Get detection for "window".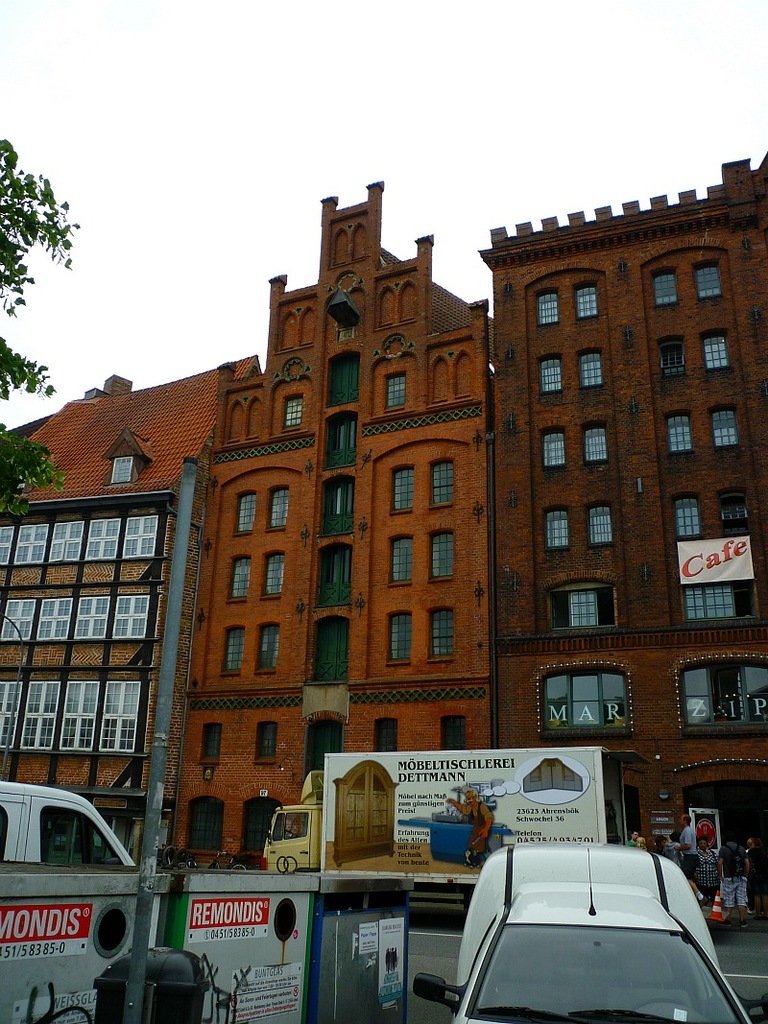
Detection: (left=270, top=488, right=289, bottom=533).
